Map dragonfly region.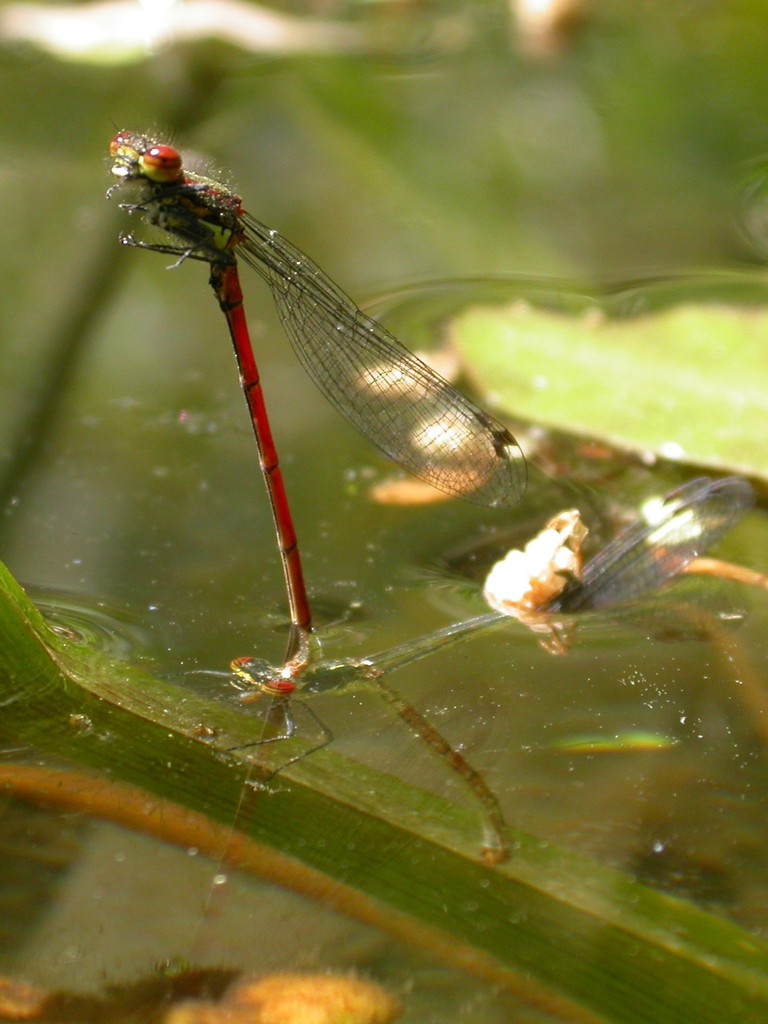
Mapped to <box>559,475,765,613</box>.
